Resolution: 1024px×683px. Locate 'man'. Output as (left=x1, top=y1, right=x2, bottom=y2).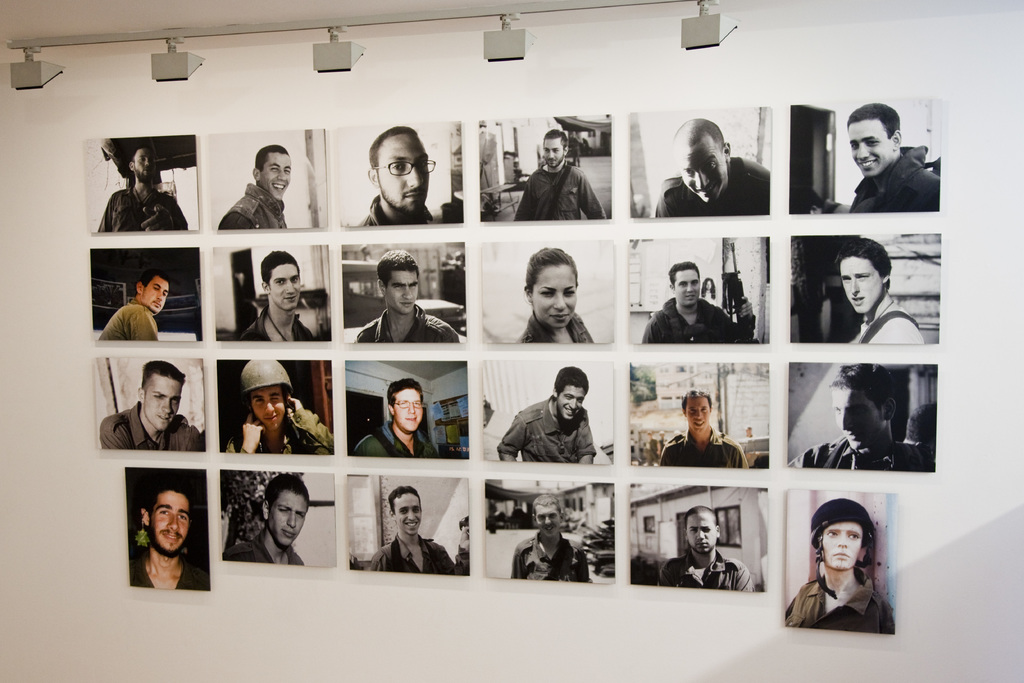
(left=98, top=361, right=203, bottom=453).
